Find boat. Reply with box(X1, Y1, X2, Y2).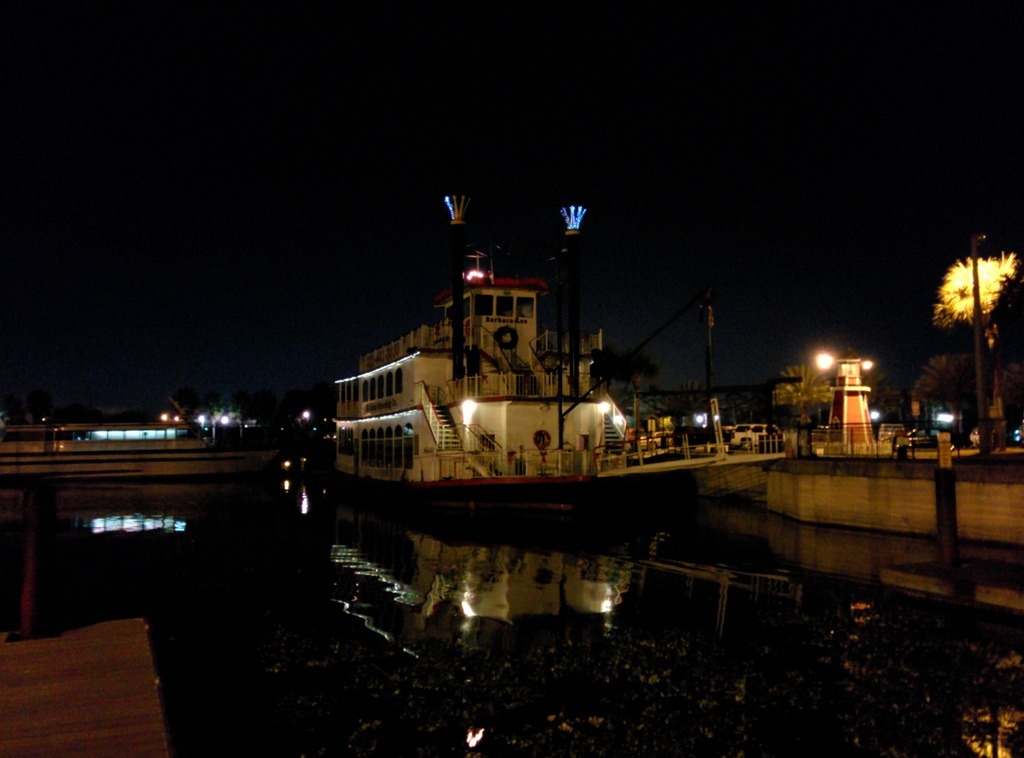
box(0, 399, 296, 478).
